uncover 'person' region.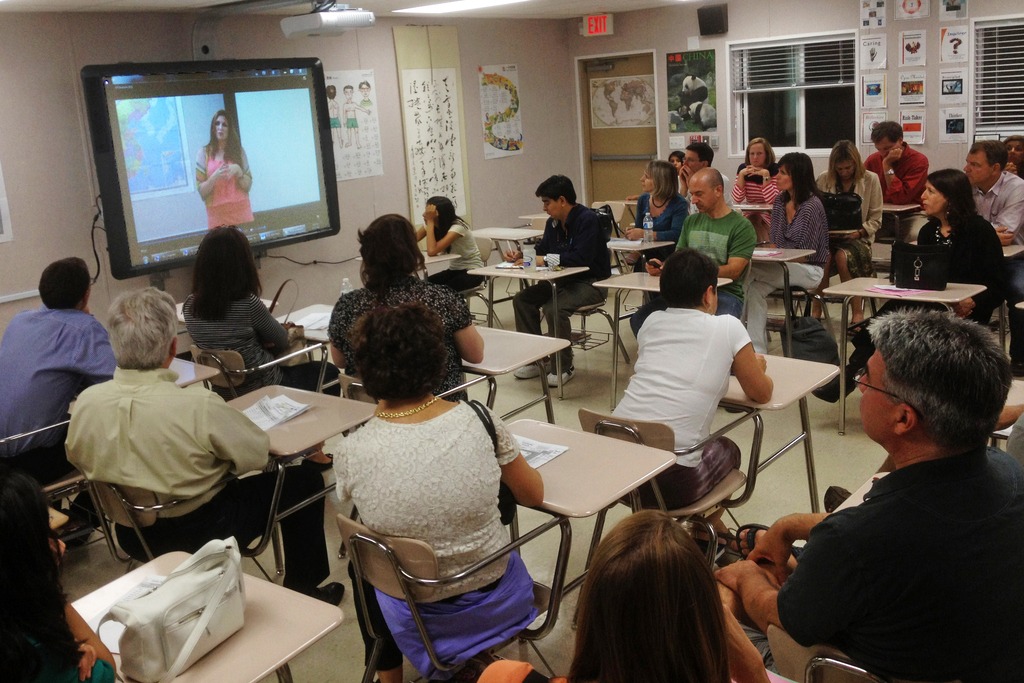
Uncovered: (left=632, top=165, right=757, bottom=346).
